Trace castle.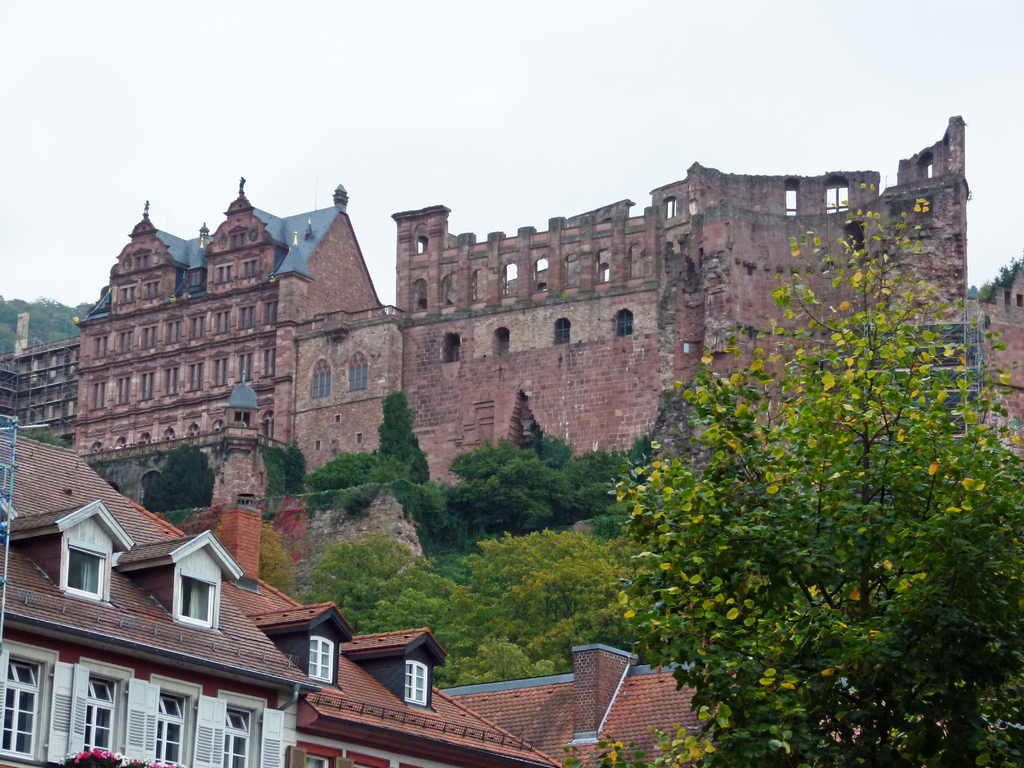
Traced to l=75, t=118, r=932, b=638.
